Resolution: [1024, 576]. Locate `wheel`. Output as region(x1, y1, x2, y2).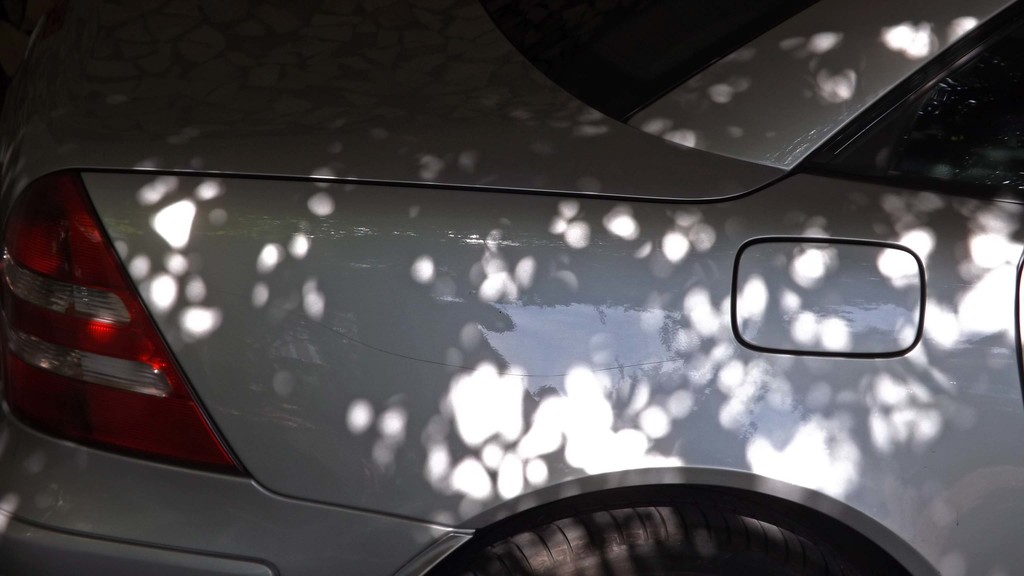
region(464, 475, 868, 572).
